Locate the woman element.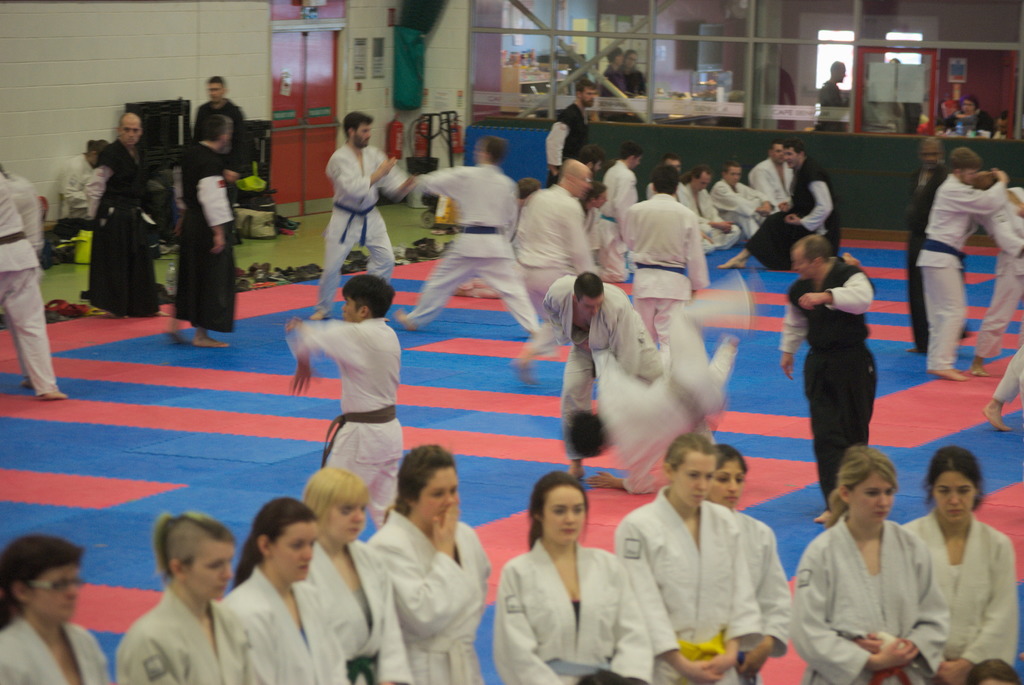
Element bbox: bbox=[366, 442, 490, 684].
